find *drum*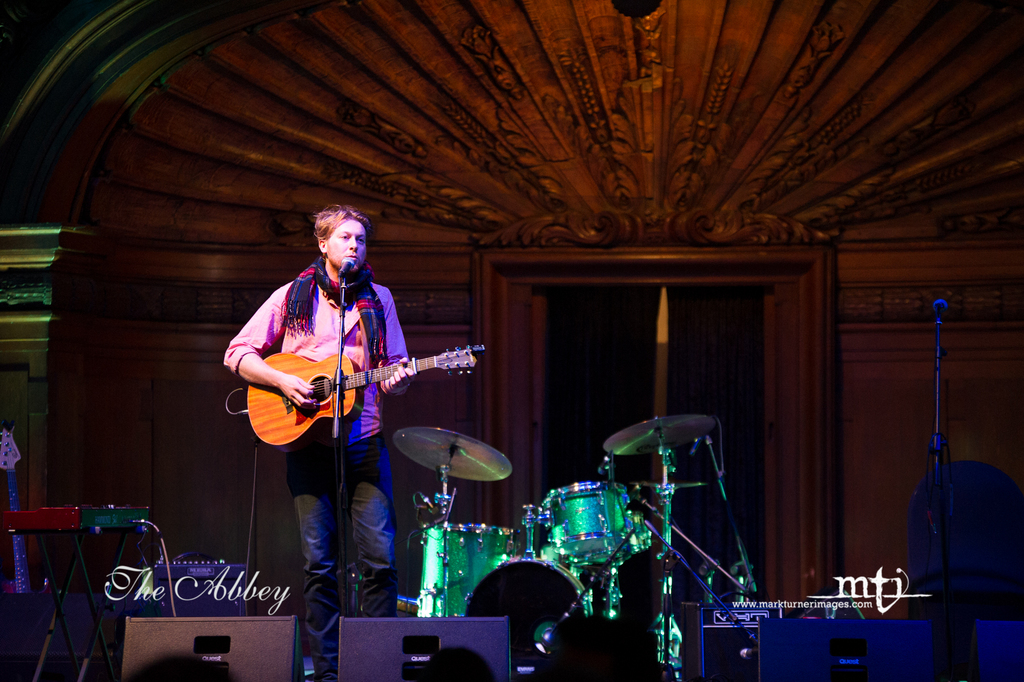
467, 556, 596, 670
